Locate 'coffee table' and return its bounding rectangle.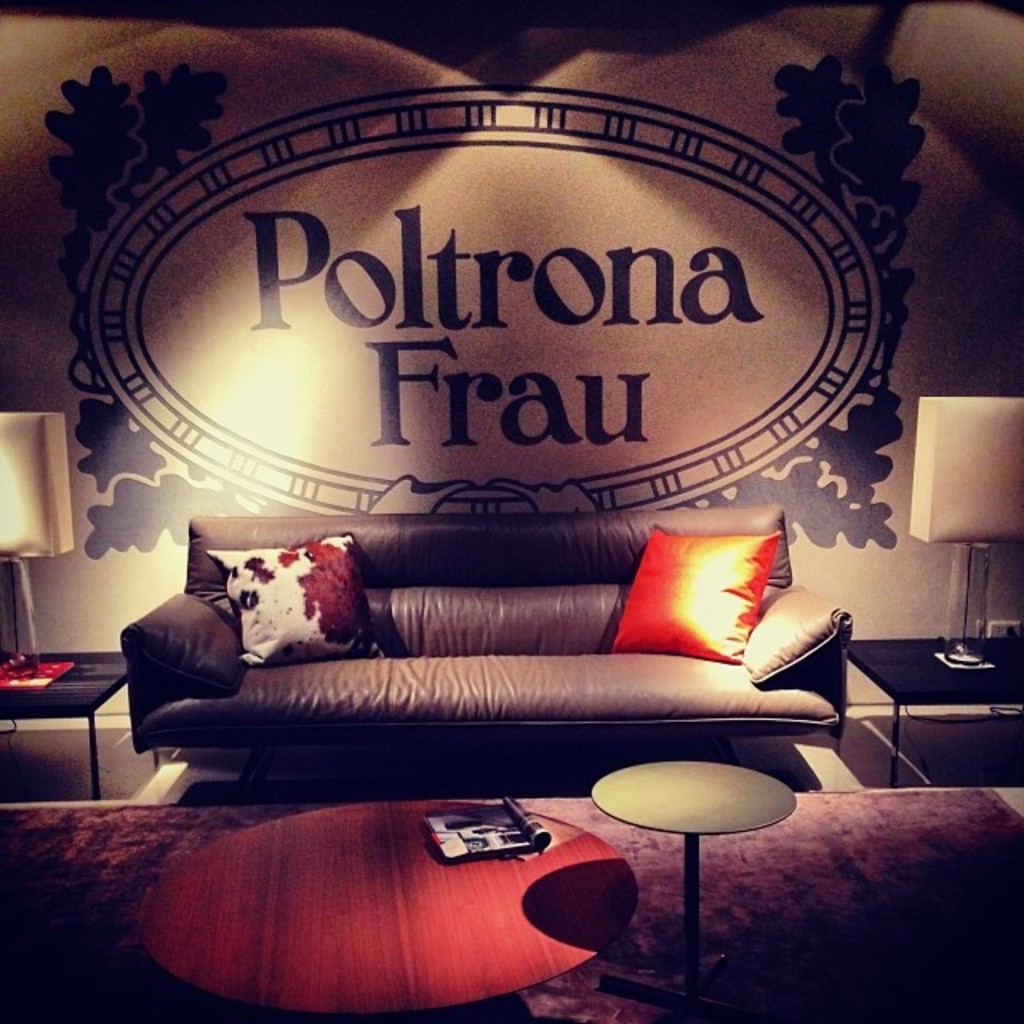
rect(0, 650, 123, 803).
